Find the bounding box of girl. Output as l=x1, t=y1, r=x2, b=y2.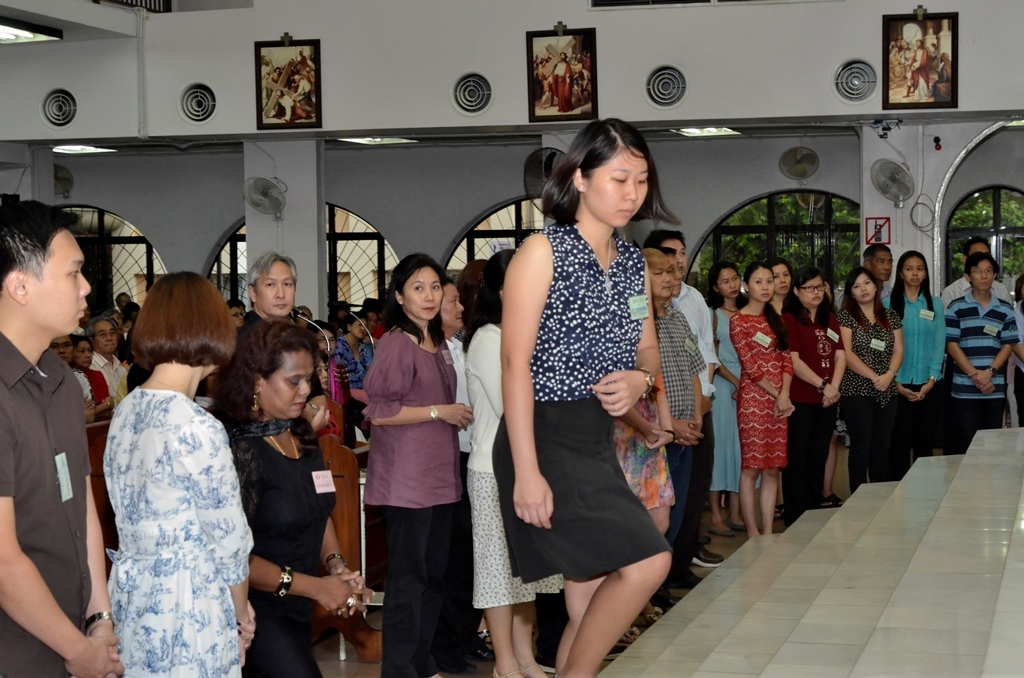
l=490, t=115, r=672, b=677.
